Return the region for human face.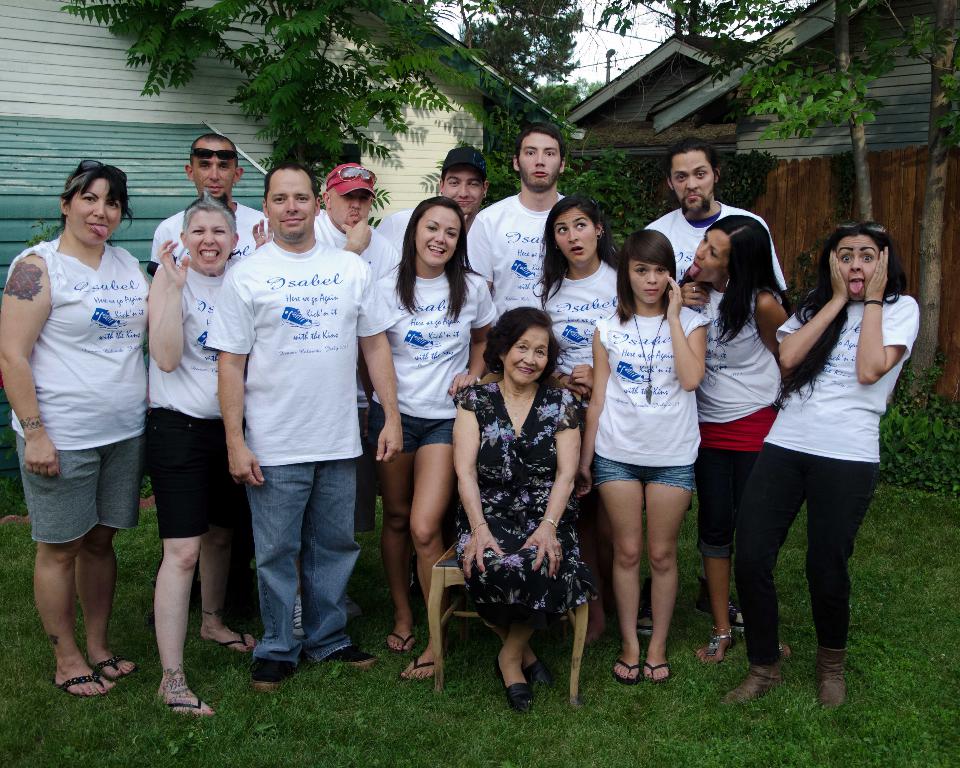
region(552, 206, 595, 261).
